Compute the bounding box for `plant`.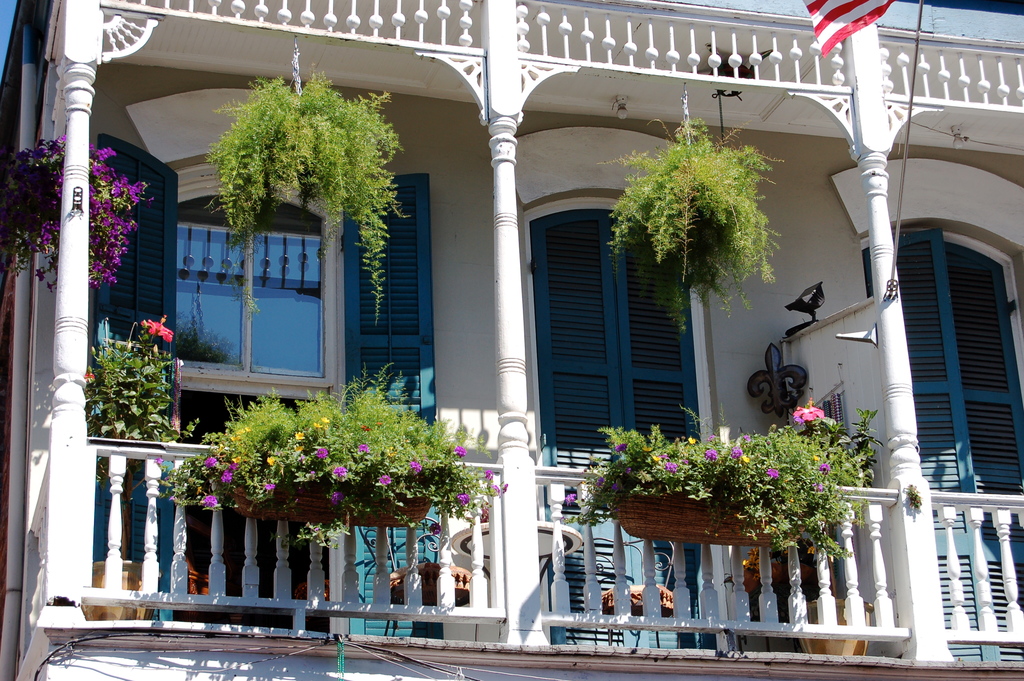
200,63,415,324.
